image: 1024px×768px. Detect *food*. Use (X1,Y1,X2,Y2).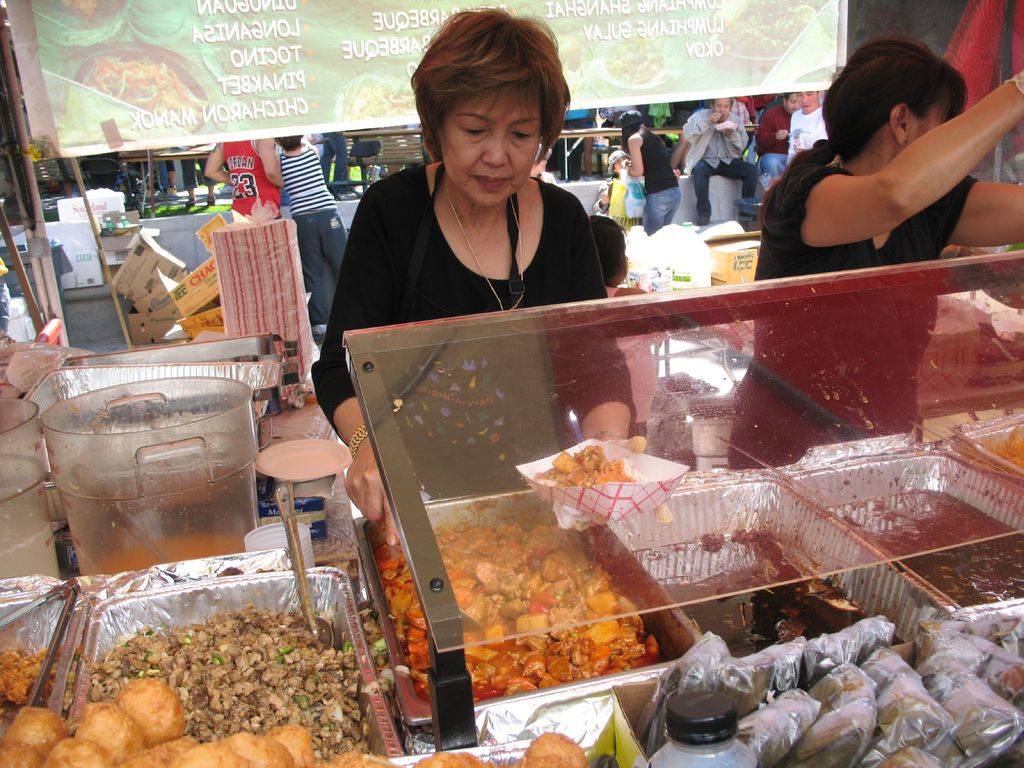
(665,522,862,648).
